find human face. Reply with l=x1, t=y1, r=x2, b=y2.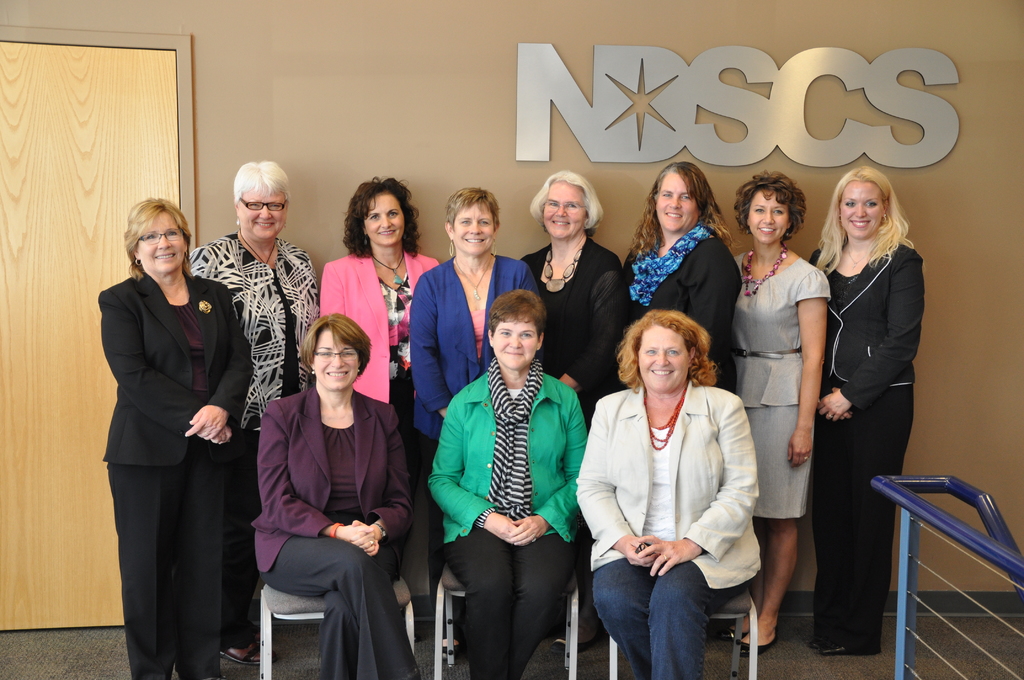
l=492, t=314, r=538, b=369.
